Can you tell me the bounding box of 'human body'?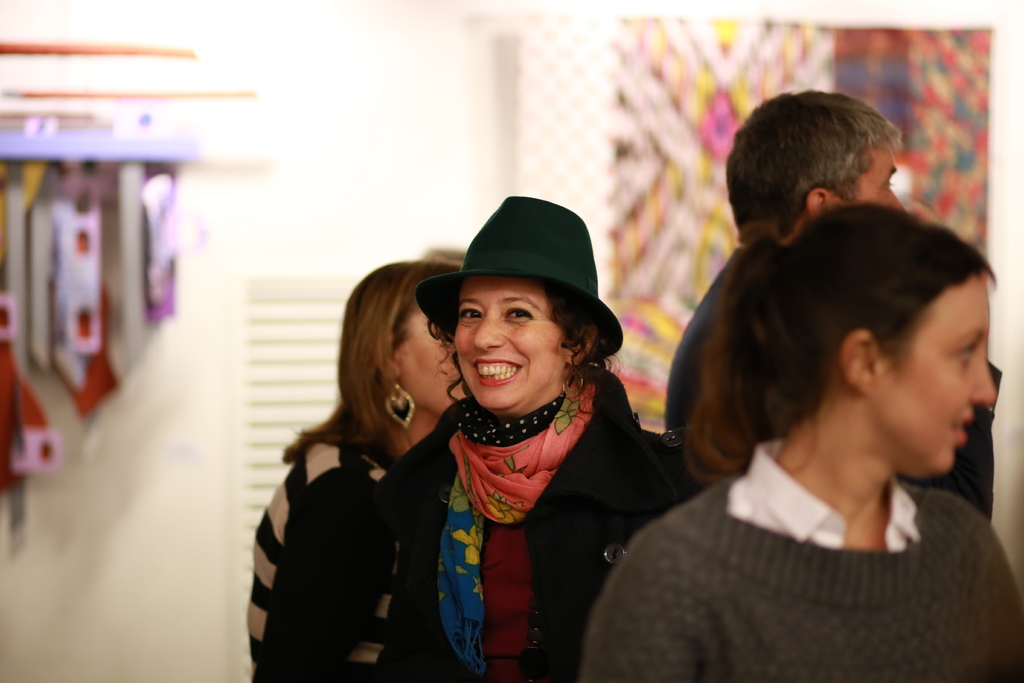
l=372, t=198, r=691, b=682.
